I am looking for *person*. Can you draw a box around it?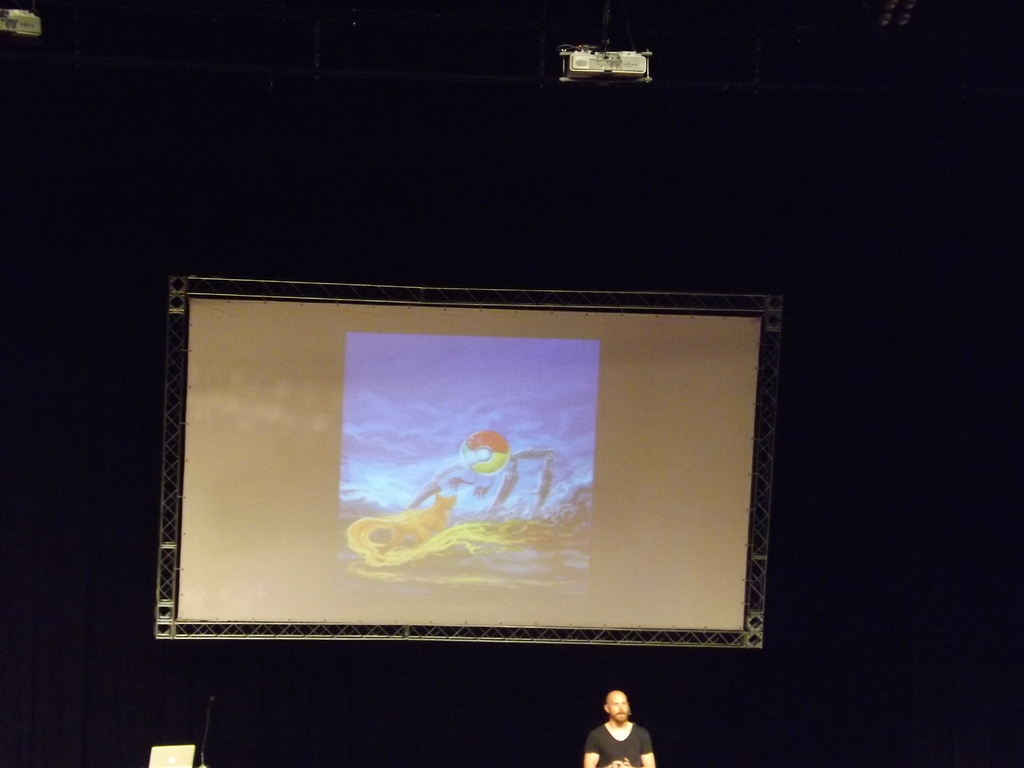
Sure, the bounding box is box=[576, 688, 659, 767].
